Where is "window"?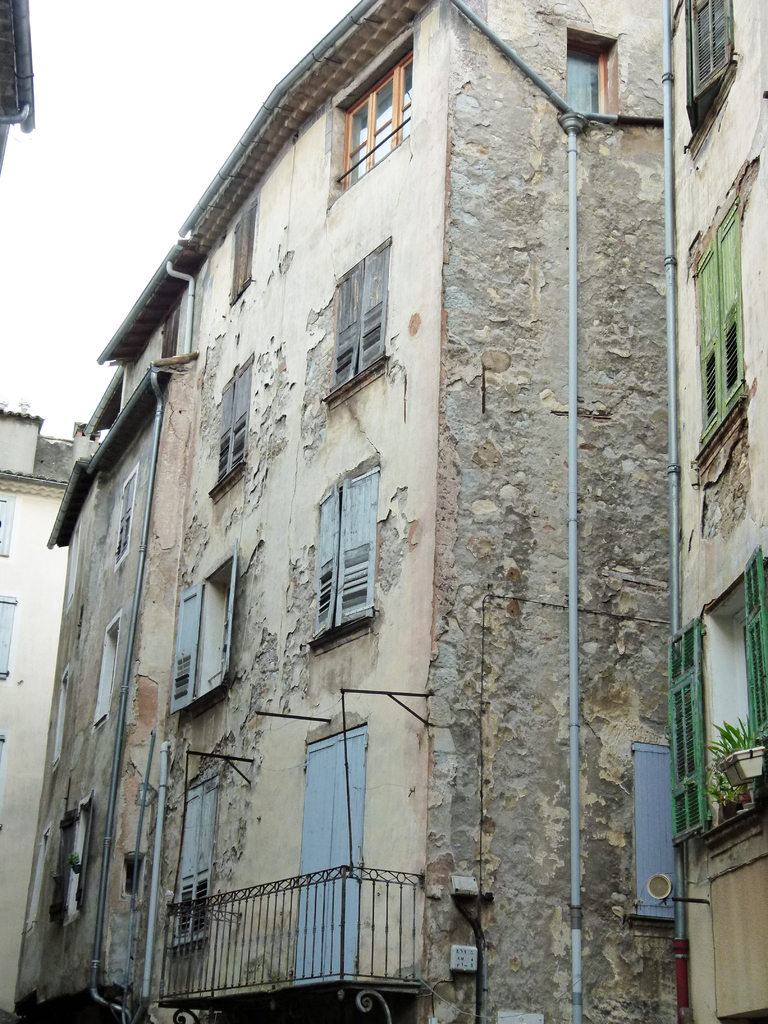
pyautogui.locateOnScreen(324, 466, 380, 653).
